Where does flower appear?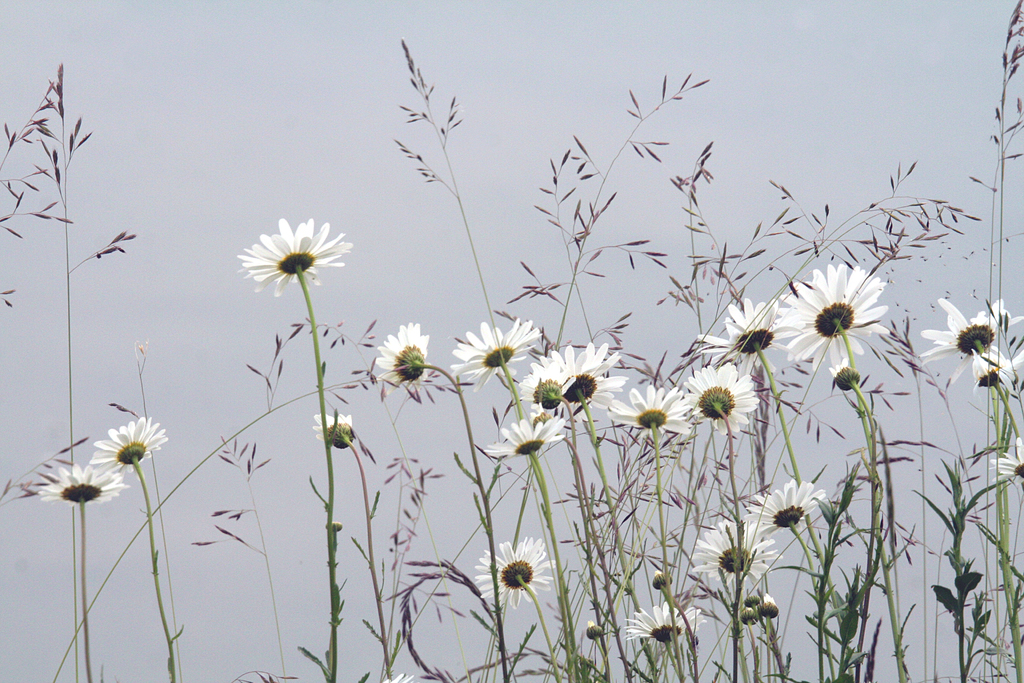
Appears at <bbox>622, 598, 696, 648</bbox>.
